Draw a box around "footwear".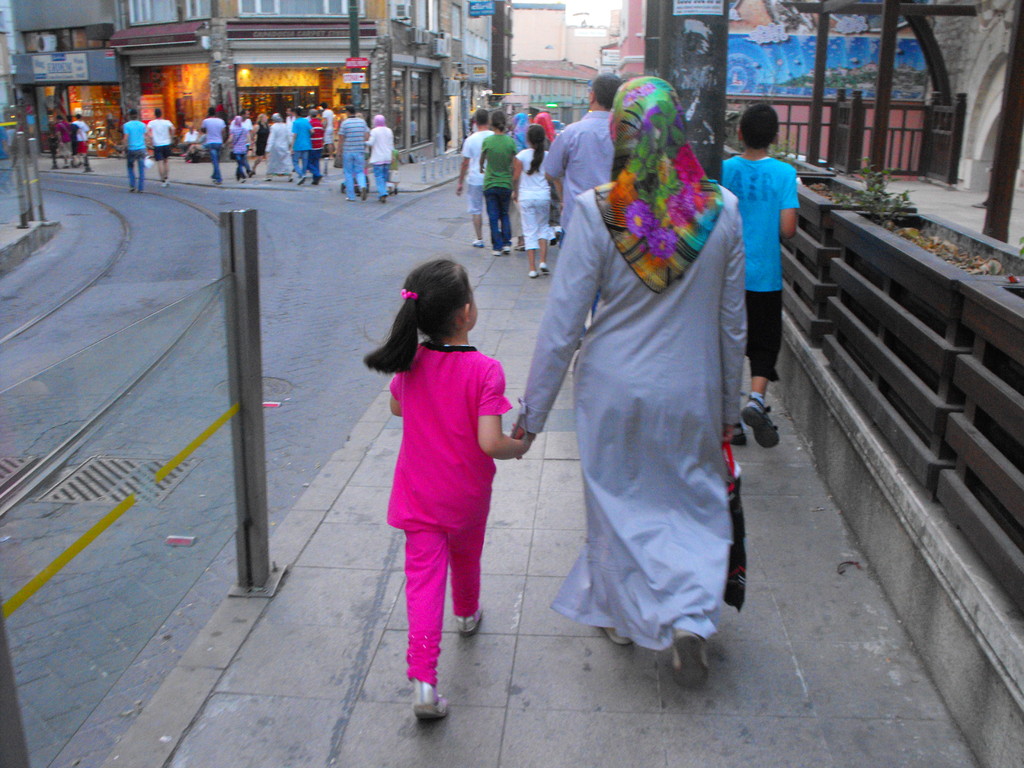
bbox=(740, 400, 788, 450).
